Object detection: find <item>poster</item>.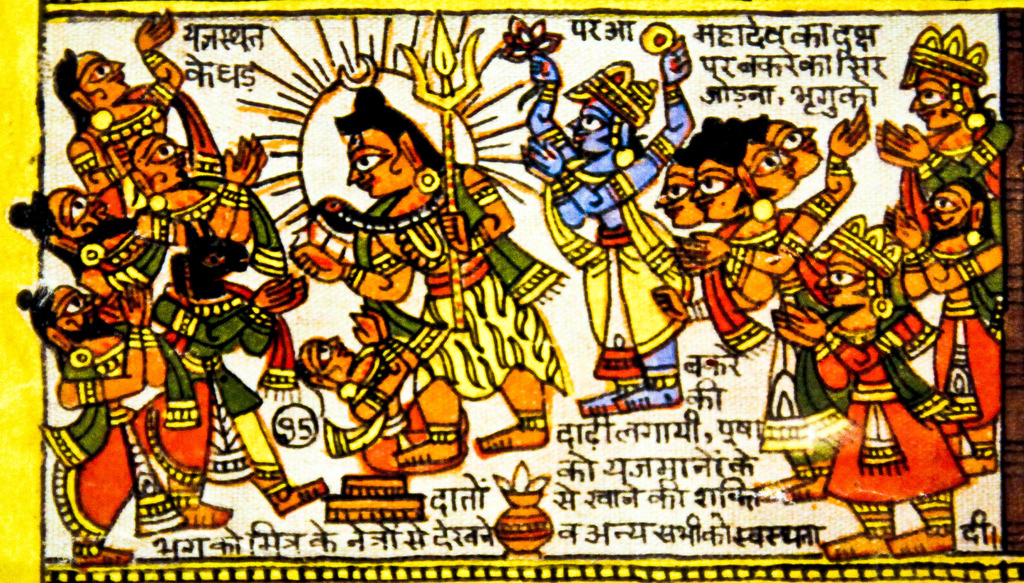
rect(0, 0, 1023, 581).
